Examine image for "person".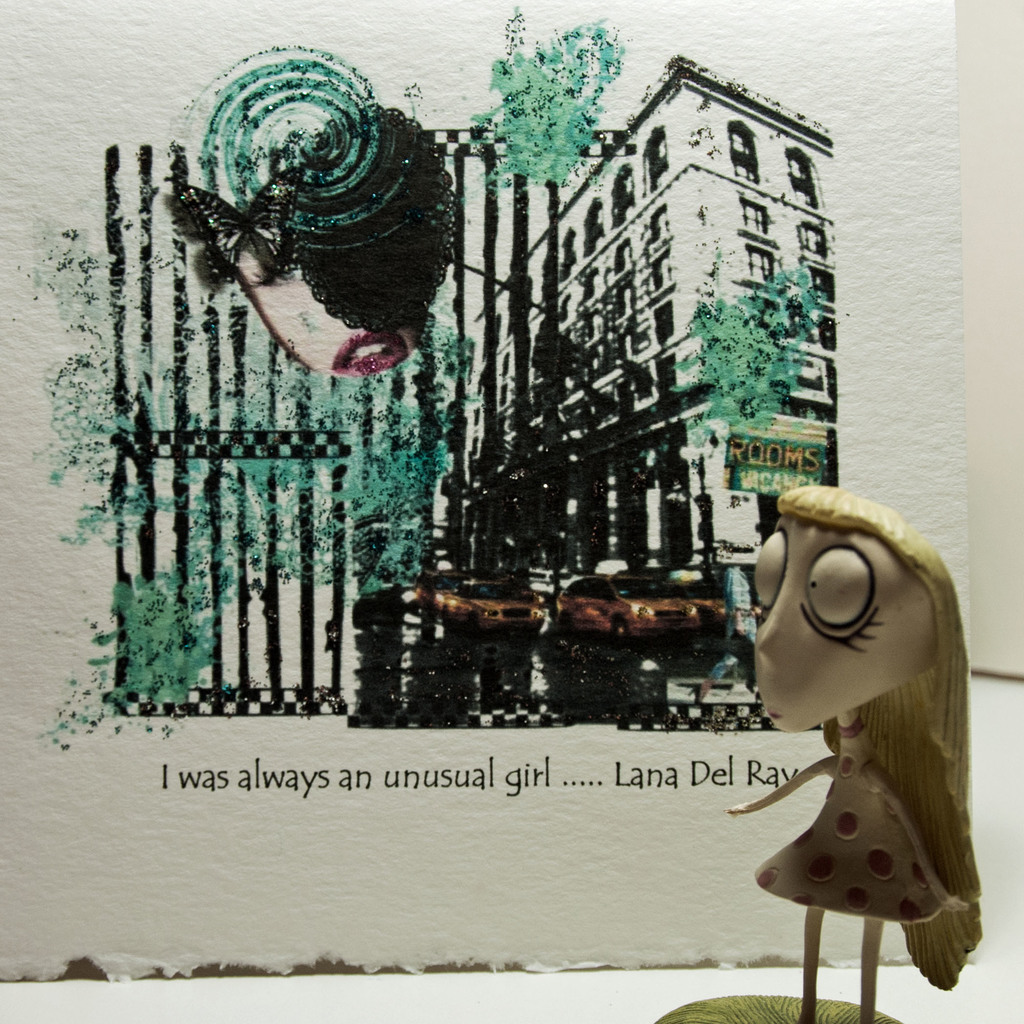
Examination result: box(727, 484, 984, 1023).
